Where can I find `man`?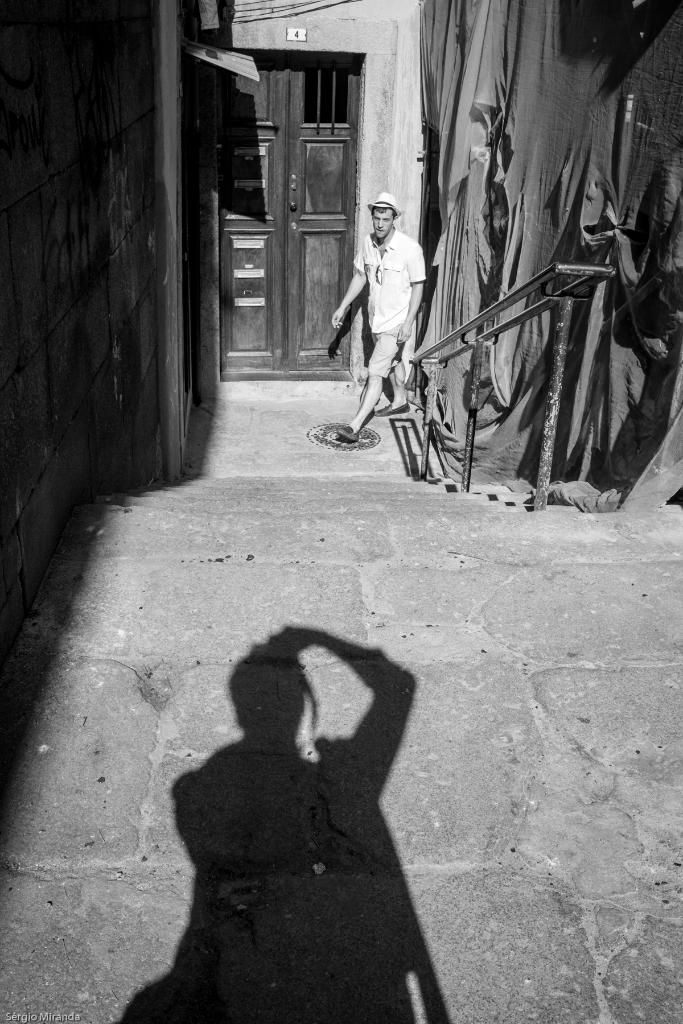
You can find it at rect(334, 181, 440, 459).
